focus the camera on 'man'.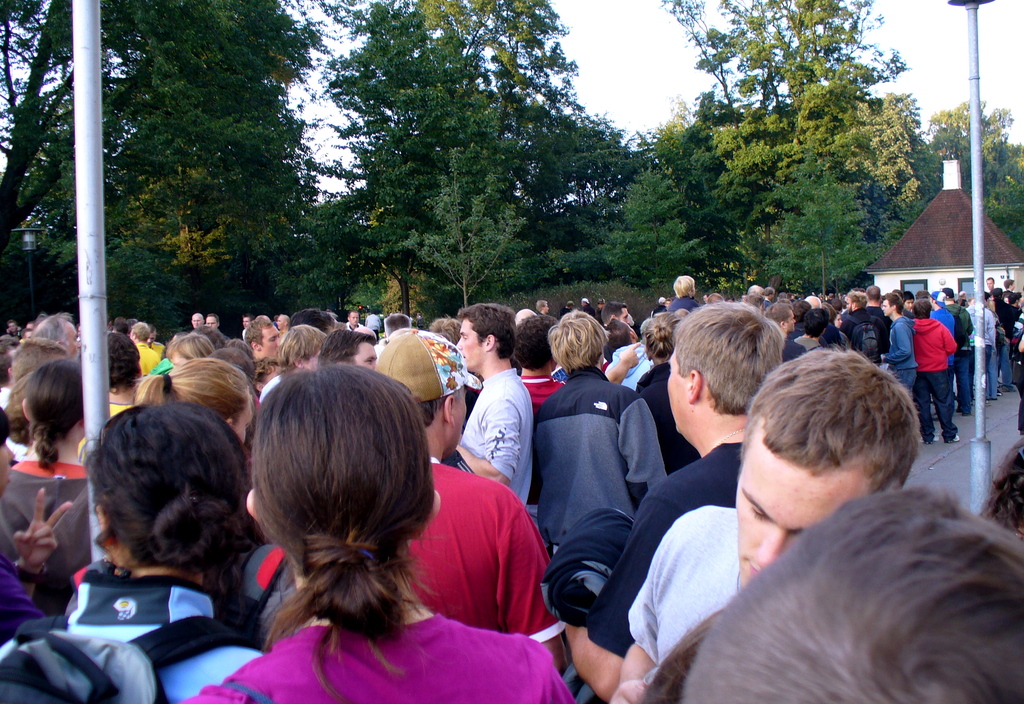
Focus region: 318:328:375:372.
